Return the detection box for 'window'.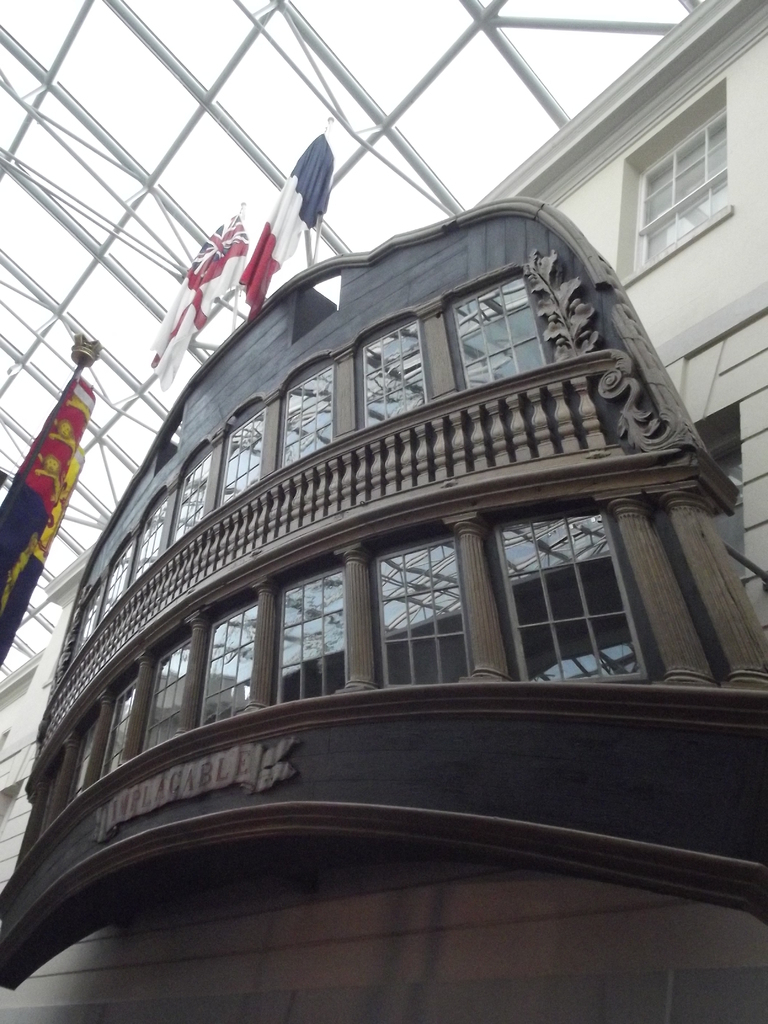
102 547 128 616.
